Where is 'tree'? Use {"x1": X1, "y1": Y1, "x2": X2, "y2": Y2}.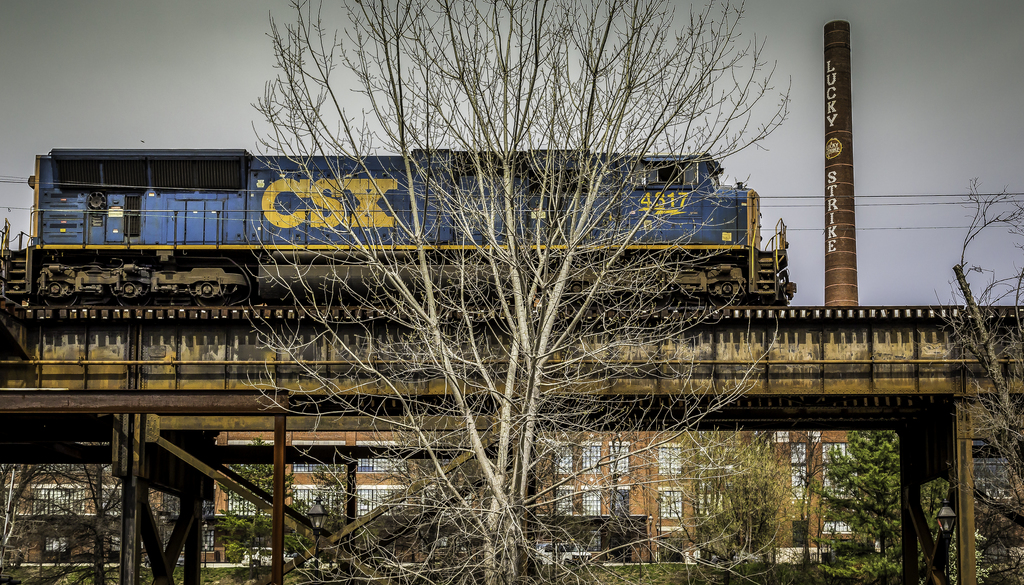
{"x1": 803, "y1": 419, "x2": 948, "y2": 584}.
